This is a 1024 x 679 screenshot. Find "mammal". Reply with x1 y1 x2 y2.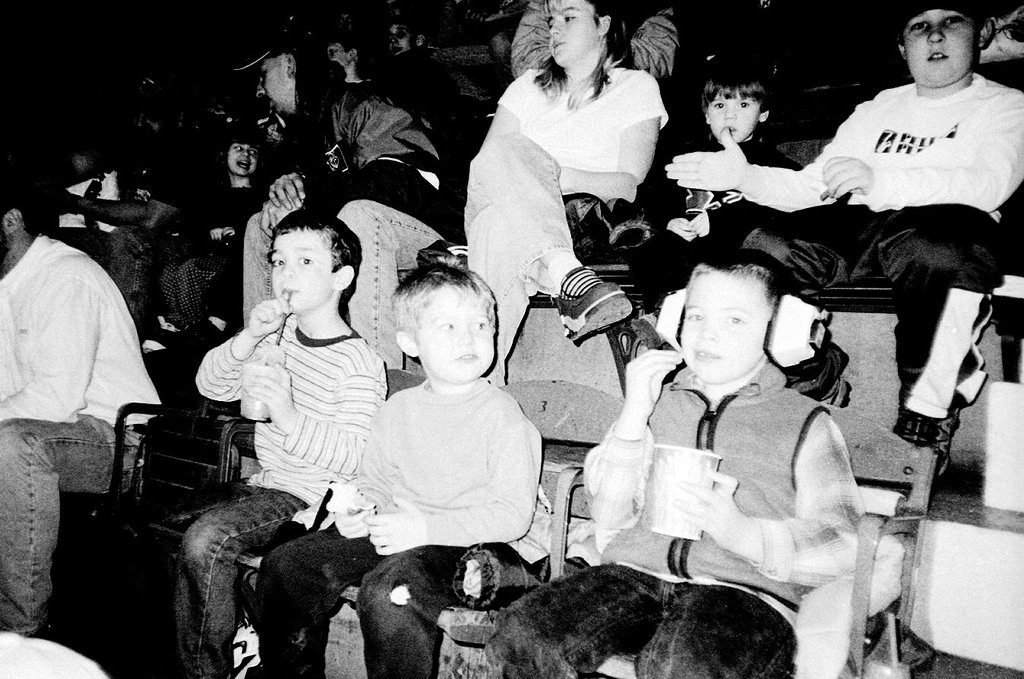
0 194 166 640.
